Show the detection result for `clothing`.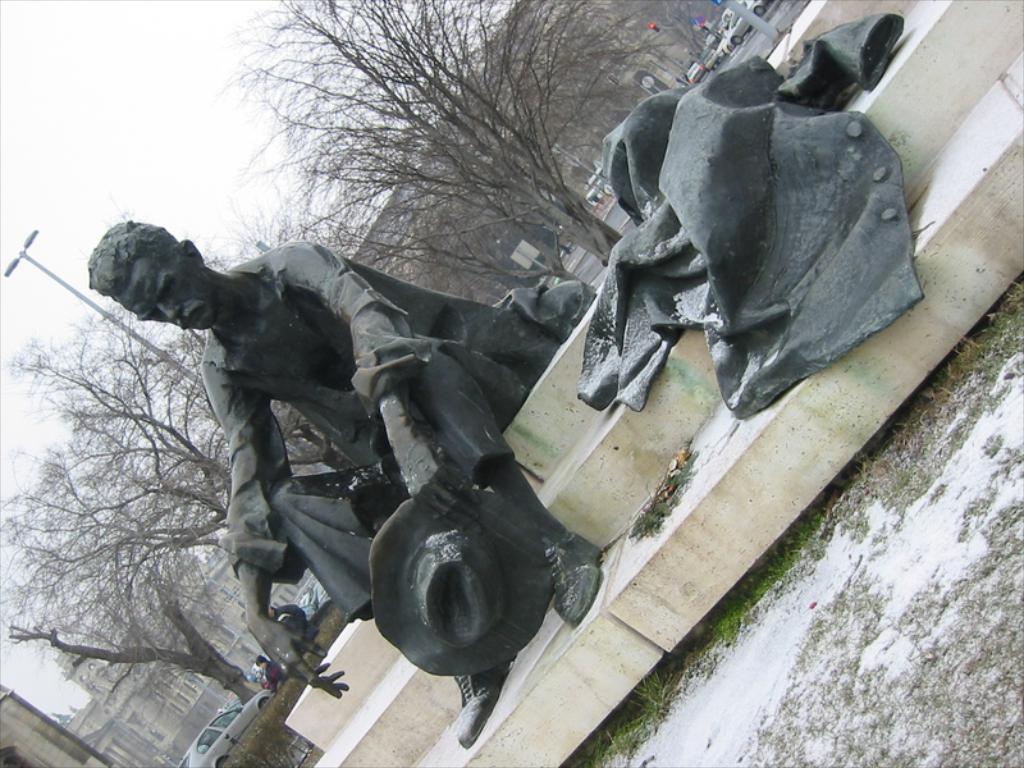
l=209, t=227, r=596, b=654.
